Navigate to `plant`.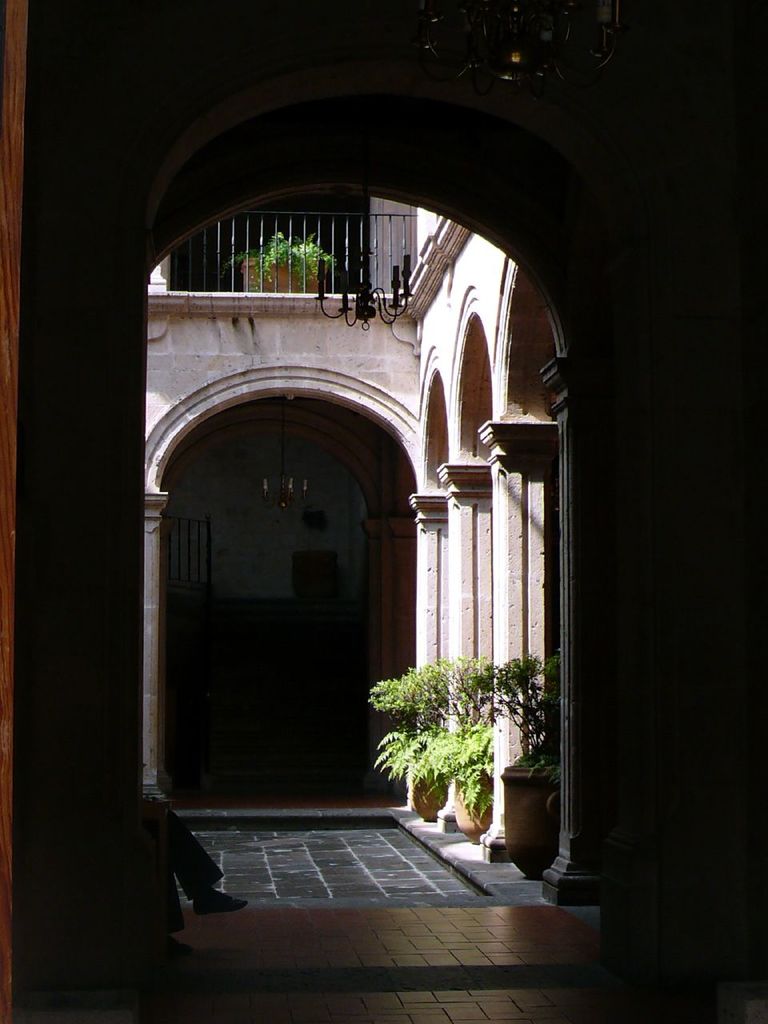
Navigation target: pyautogui.locateOnScreen(219, 229, 339, 288).
